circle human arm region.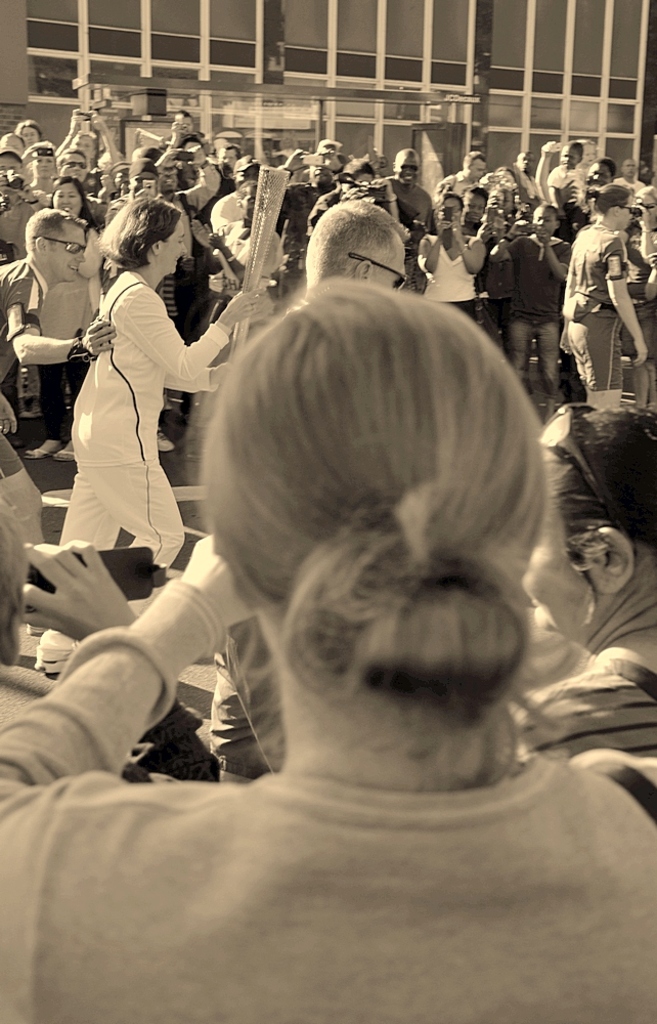
Region: [54, 109, 81, 153].
